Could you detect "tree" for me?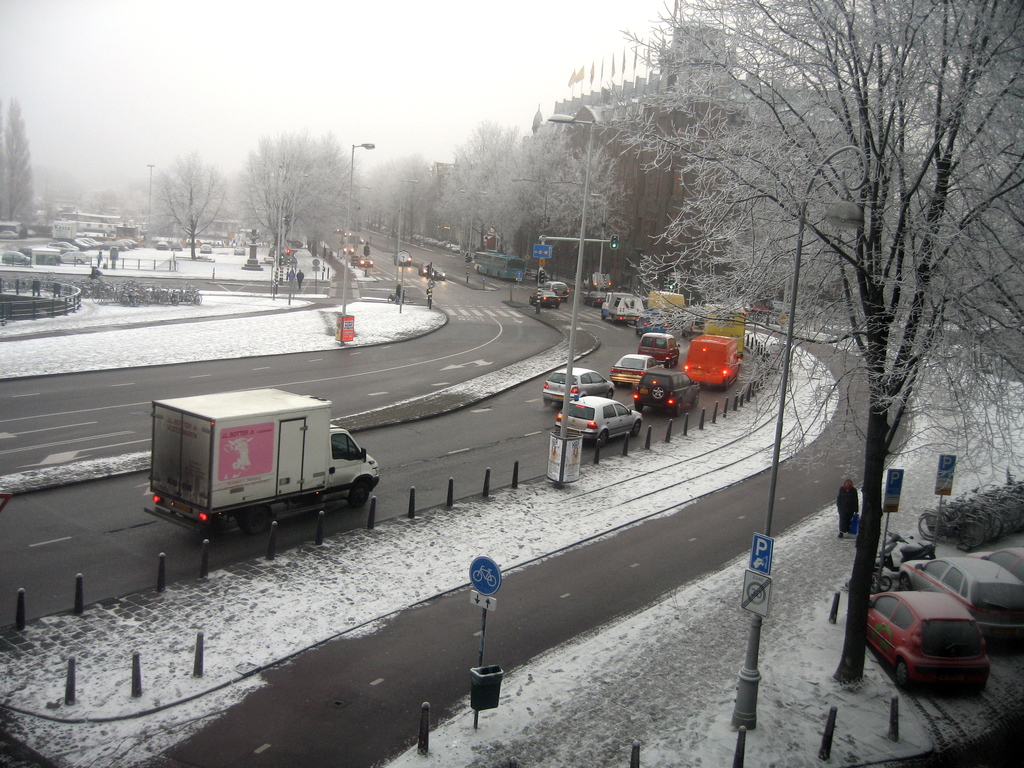
Detection result: [left=538, top=138, right=641, bottom=299].
